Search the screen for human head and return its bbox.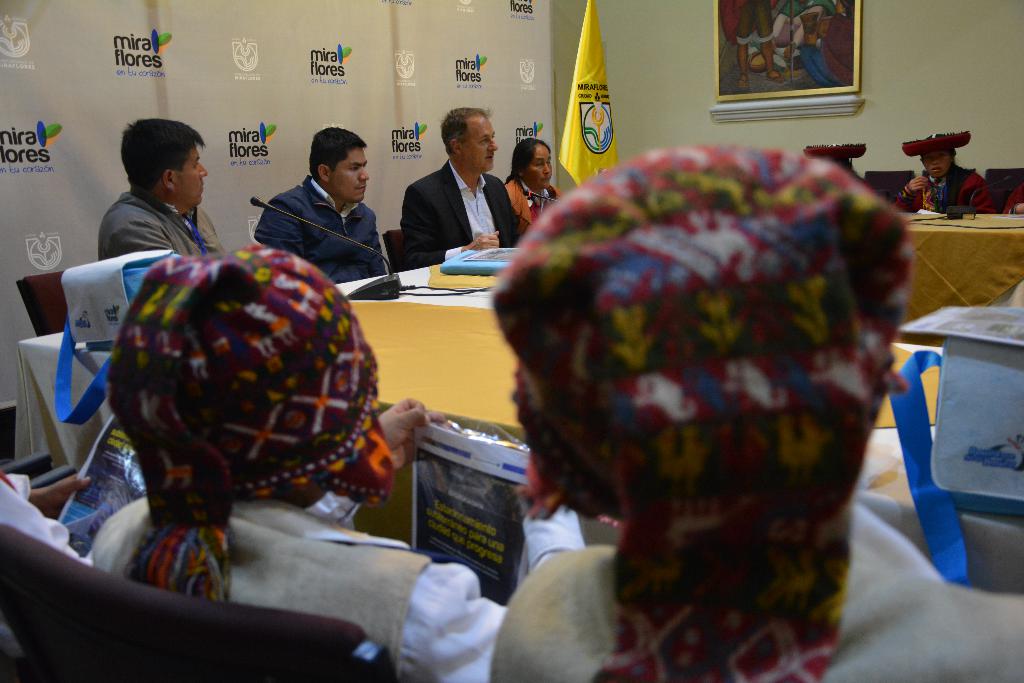
Found: 492/146/912/504.
